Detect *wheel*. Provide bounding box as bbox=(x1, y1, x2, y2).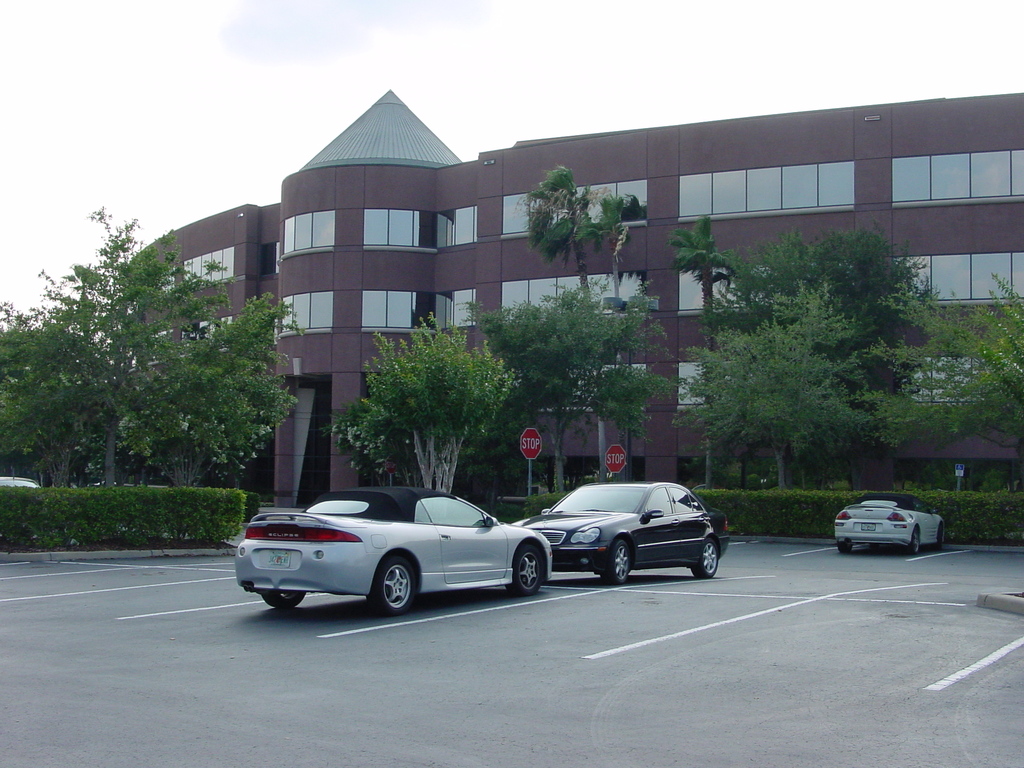
bbox=(931, 525, 941, 549).
